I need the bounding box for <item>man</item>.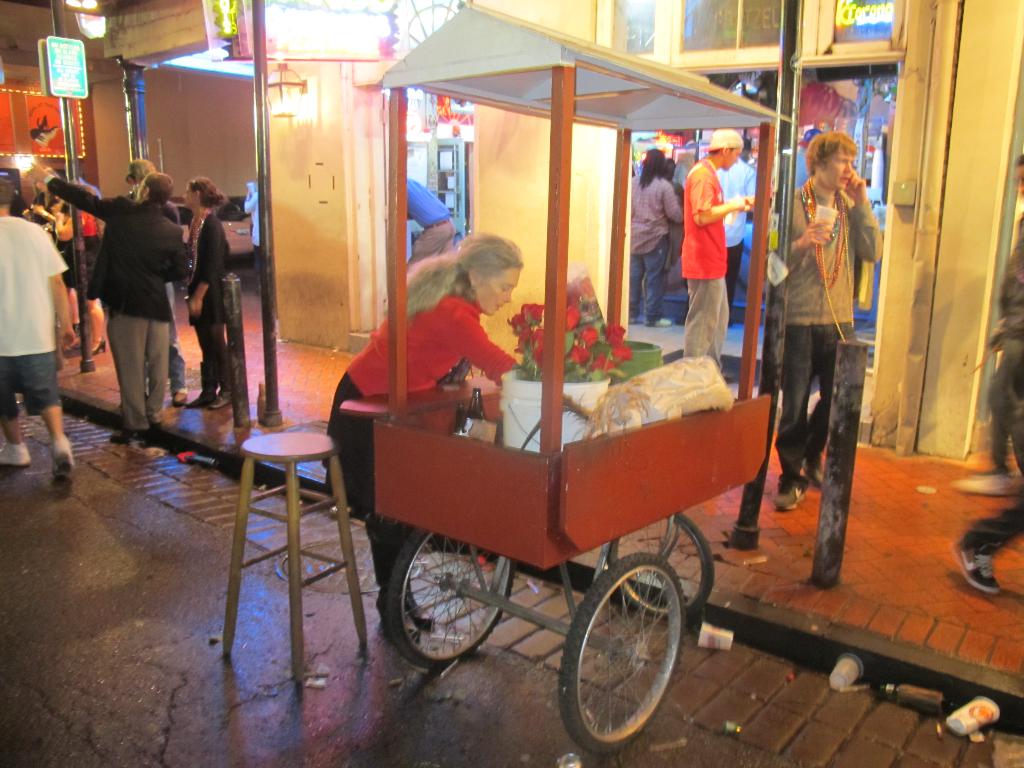
Here it is: left=680, top=128, right=755, bottom=371.
